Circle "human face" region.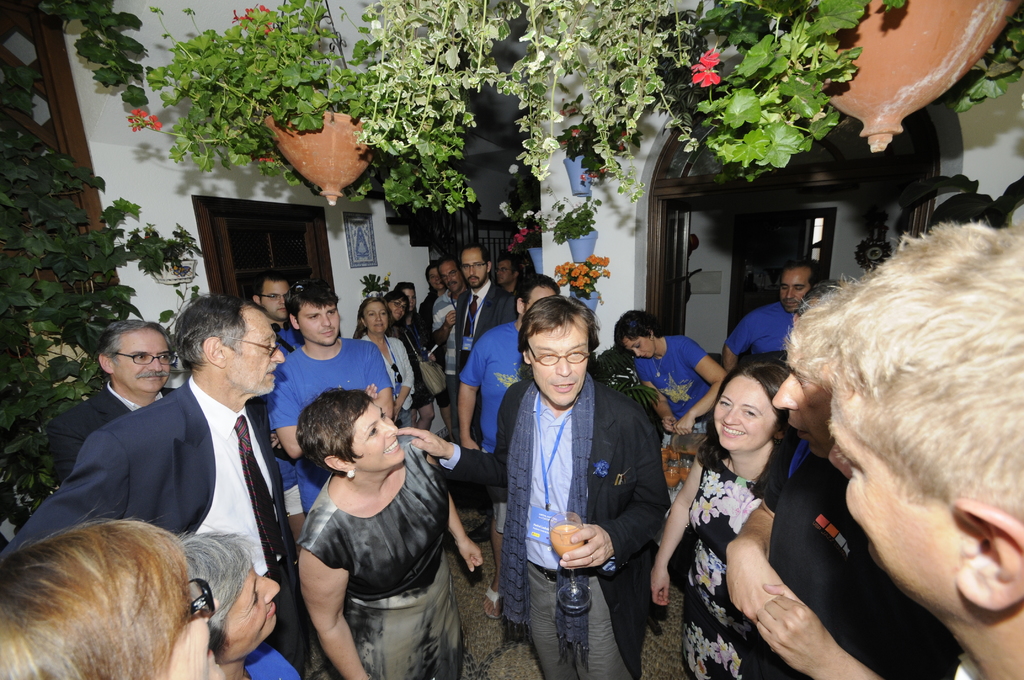
Region: locate(771, 355, 835, 464).
